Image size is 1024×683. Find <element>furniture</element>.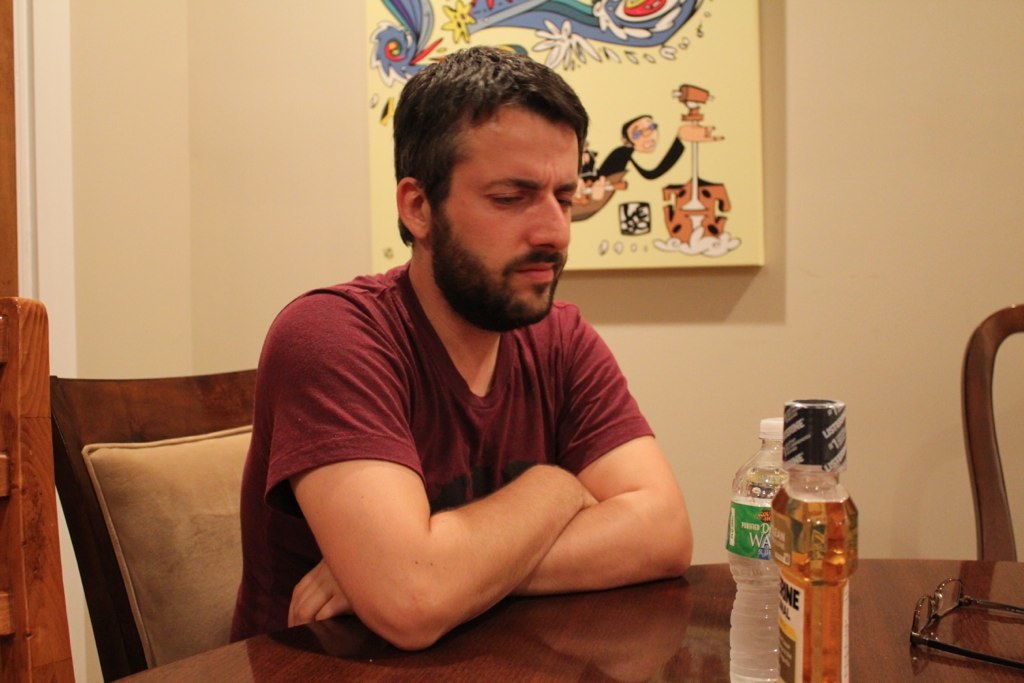
(x1=115, y1=562, x2=1023, y2=682).
